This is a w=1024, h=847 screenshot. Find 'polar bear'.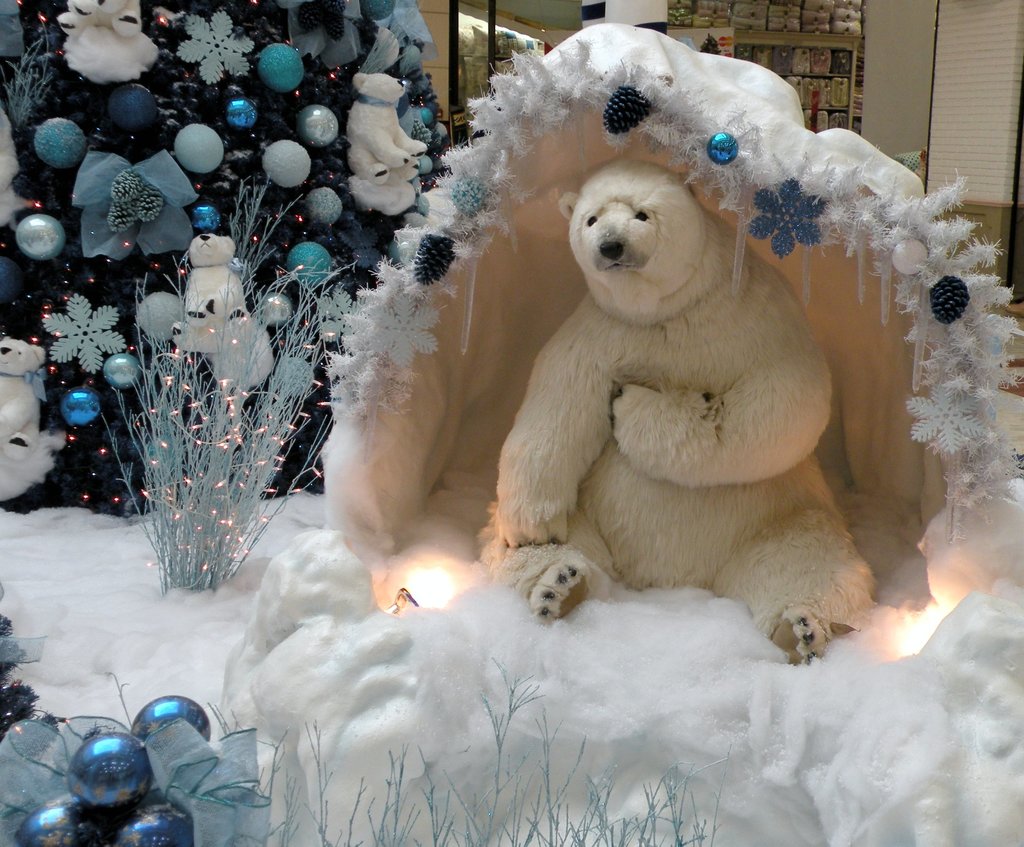
Bounding box: [167,234,256,356].
